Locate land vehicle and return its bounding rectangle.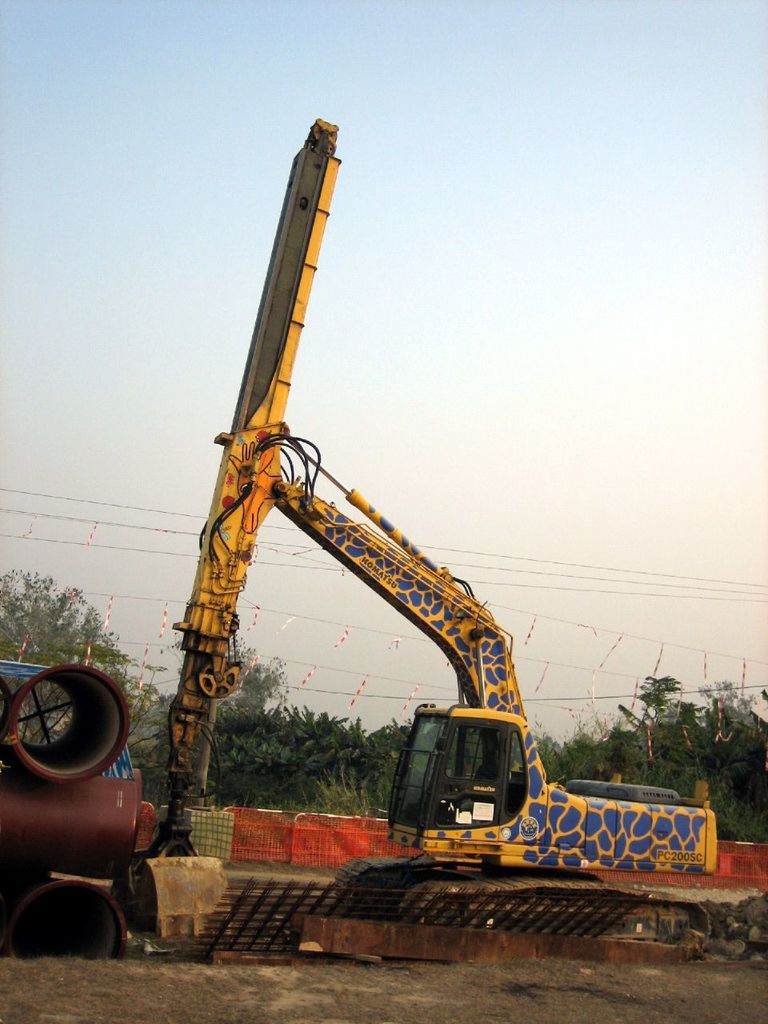
<region>115, 108, 716, 969</region>.
